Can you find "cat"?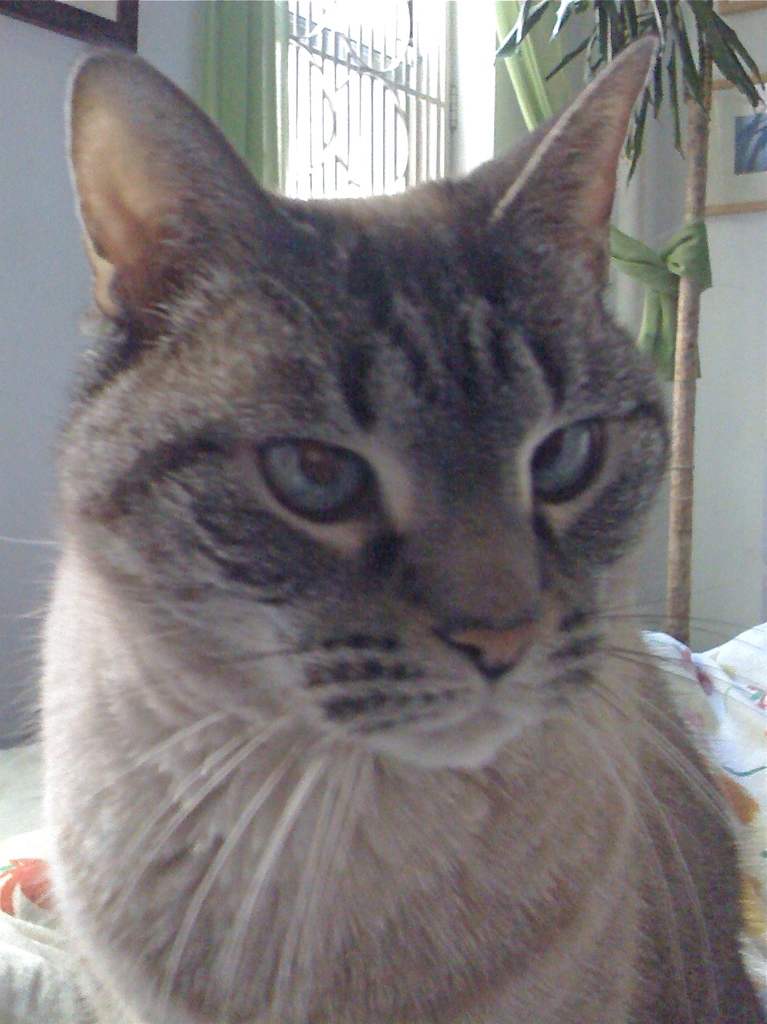
Yes, bounding box: {"left": 0, "top": 37, "right": 766, "bottom": 1023}.
